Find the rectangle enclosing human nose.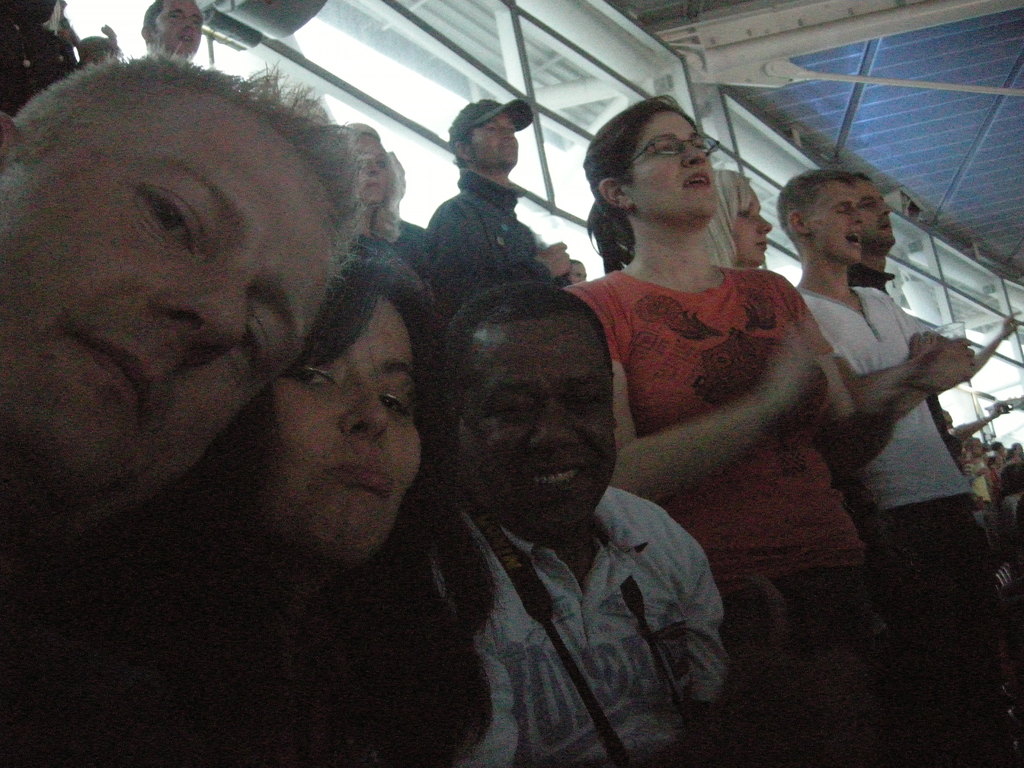
bbox=[879, 202, 891, 214].
